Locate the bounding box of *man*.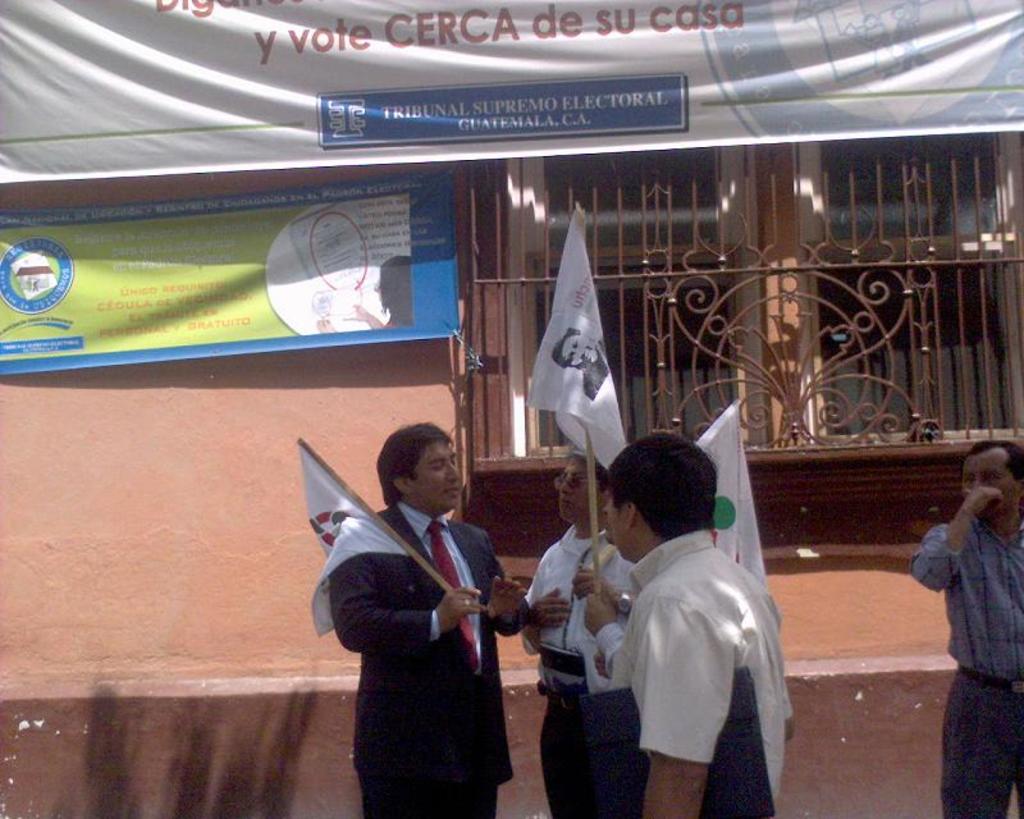
Bounding box: BBox(905, 439, 1023, 818).
